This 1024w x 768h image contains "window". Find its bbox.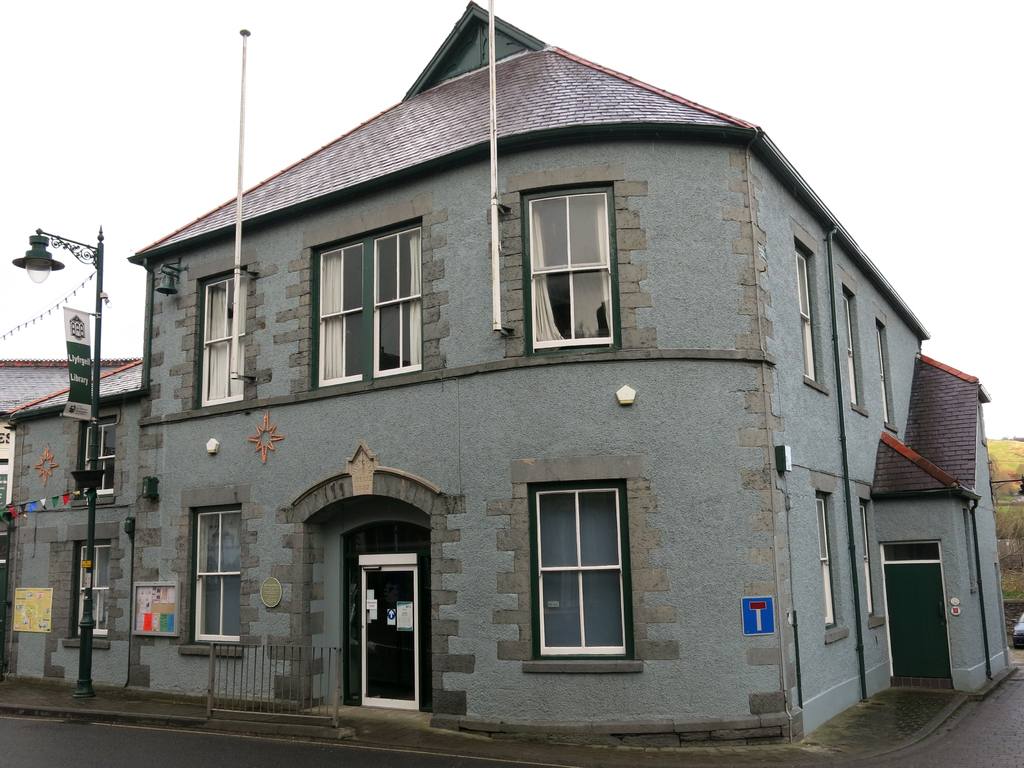
left=77, top=547, right=113, bottom=637.
